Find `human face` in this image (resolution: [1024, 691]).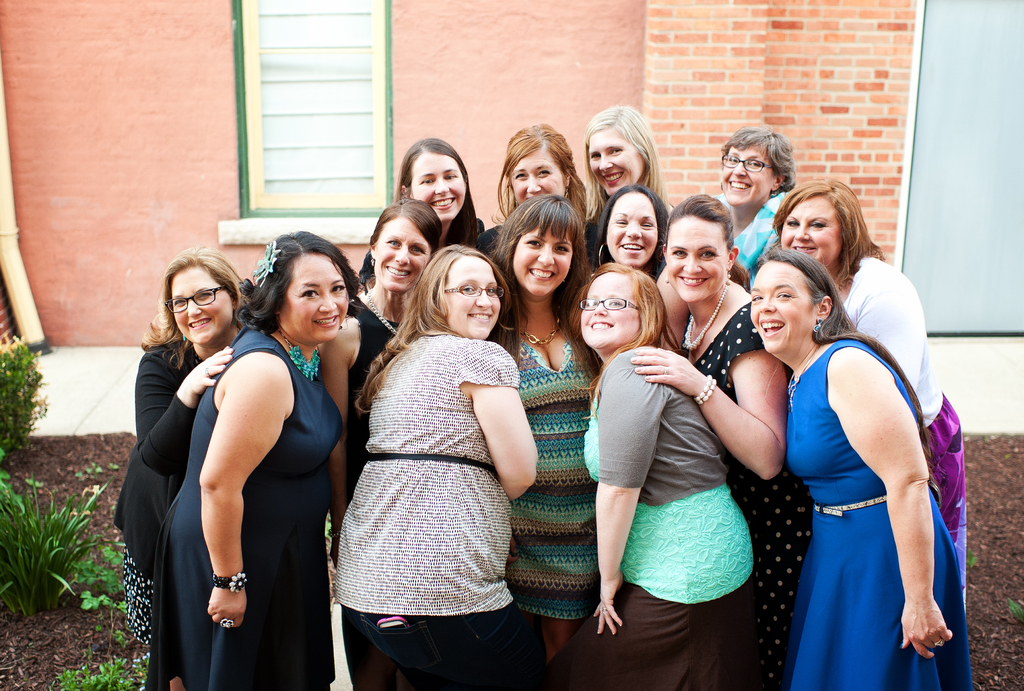
[x1=414, y1=150, x2=467, y2=215].
